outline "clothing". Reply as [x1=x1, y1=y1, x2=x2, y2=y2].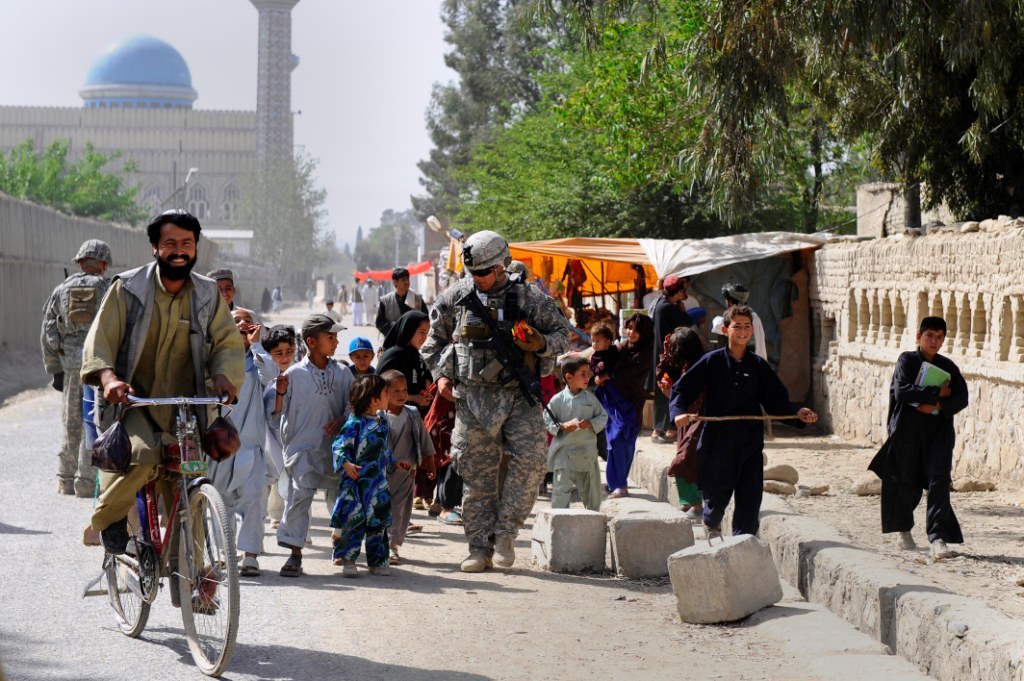
[x1=546, y1=383, x2=613, y2=516].
